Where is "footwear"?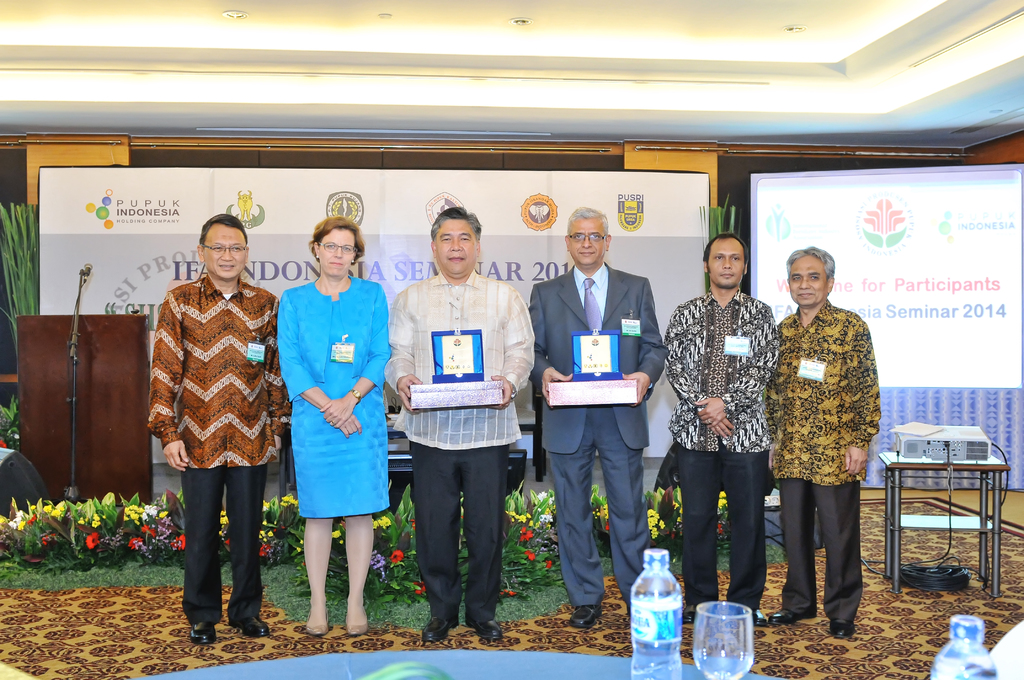
bbox(467, 613, 502, 639).
